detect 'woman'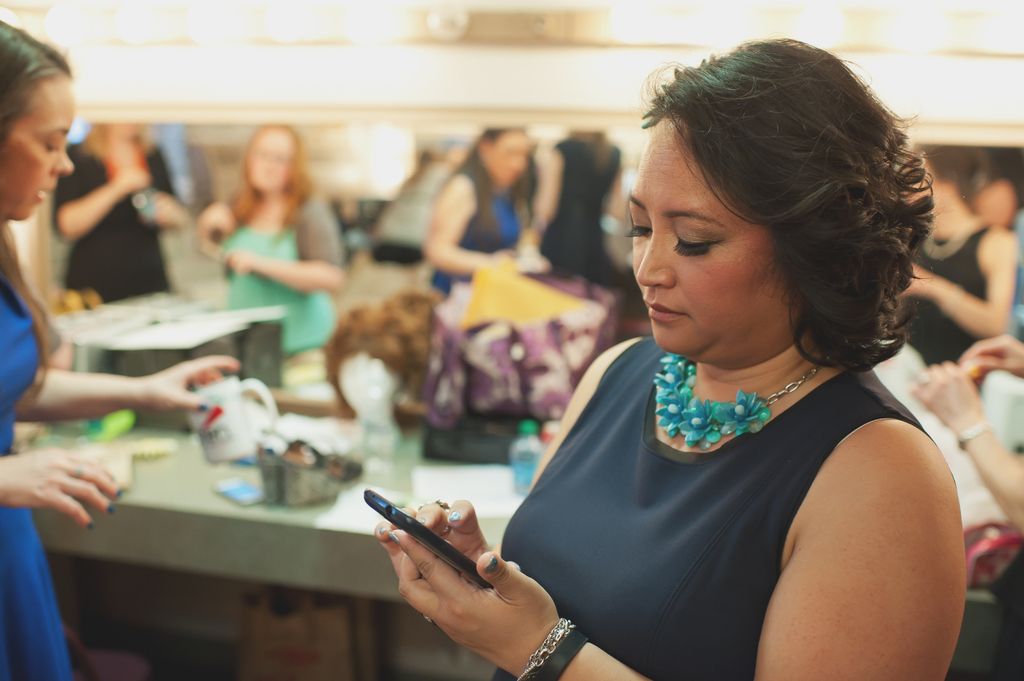
x1=426 y1=124 x2=550 y2=289
